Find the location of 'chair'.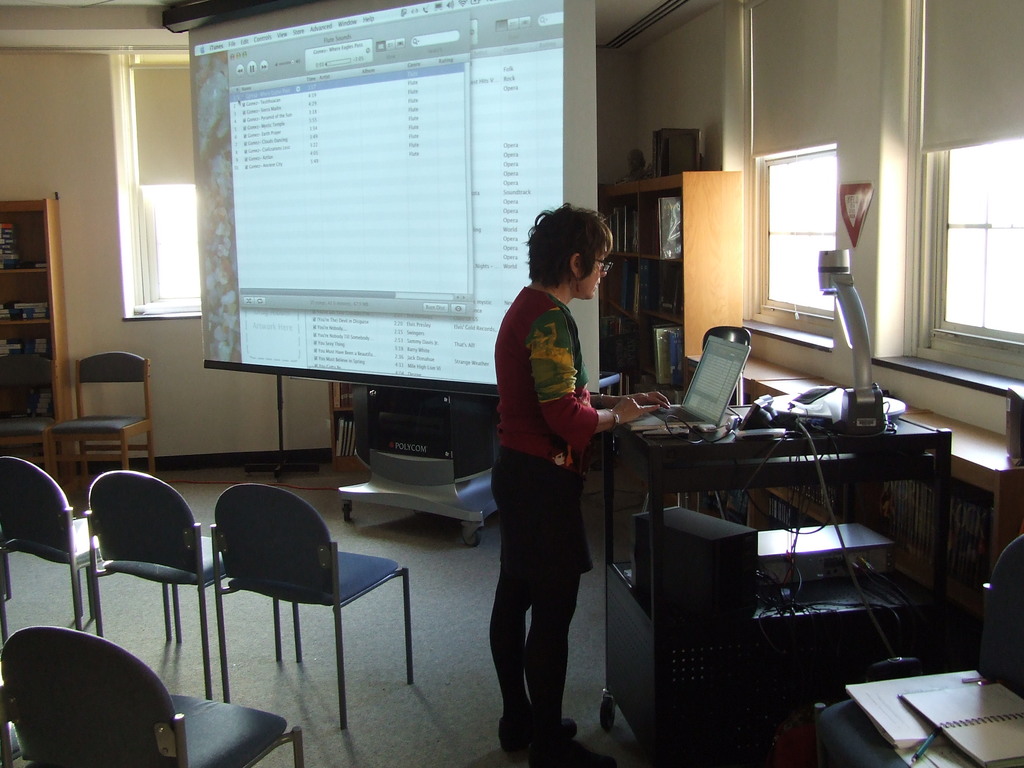
Location: [0,617,306,767].
